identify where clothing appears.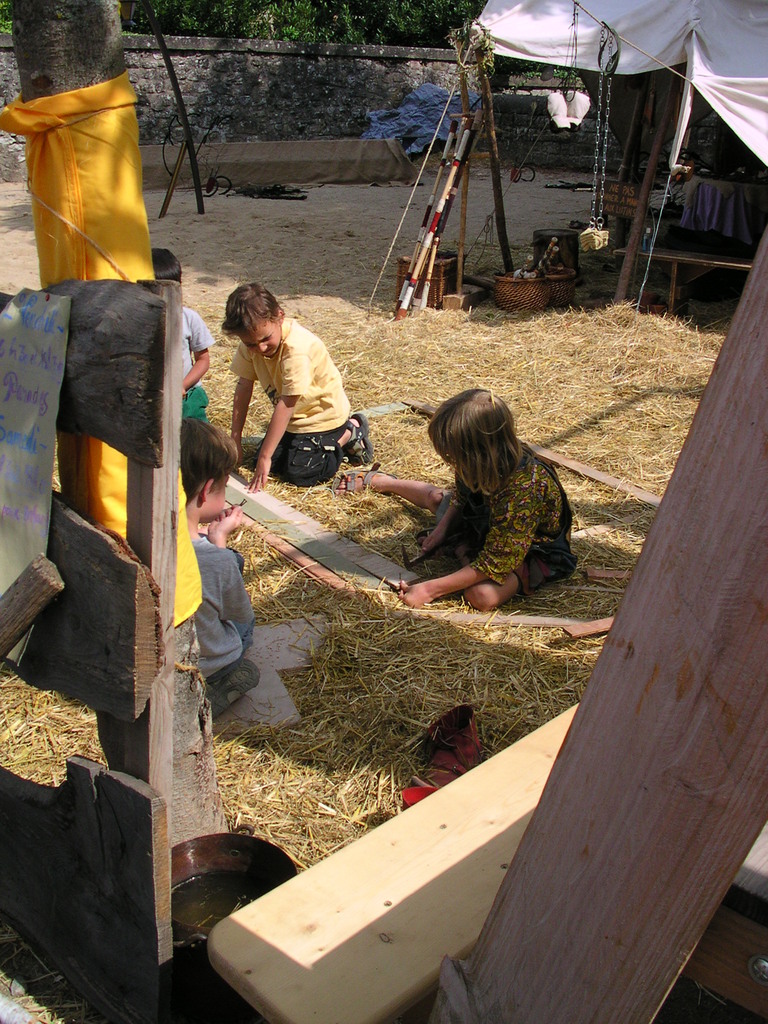
Appears at box=[250, 424, 348, 484].
